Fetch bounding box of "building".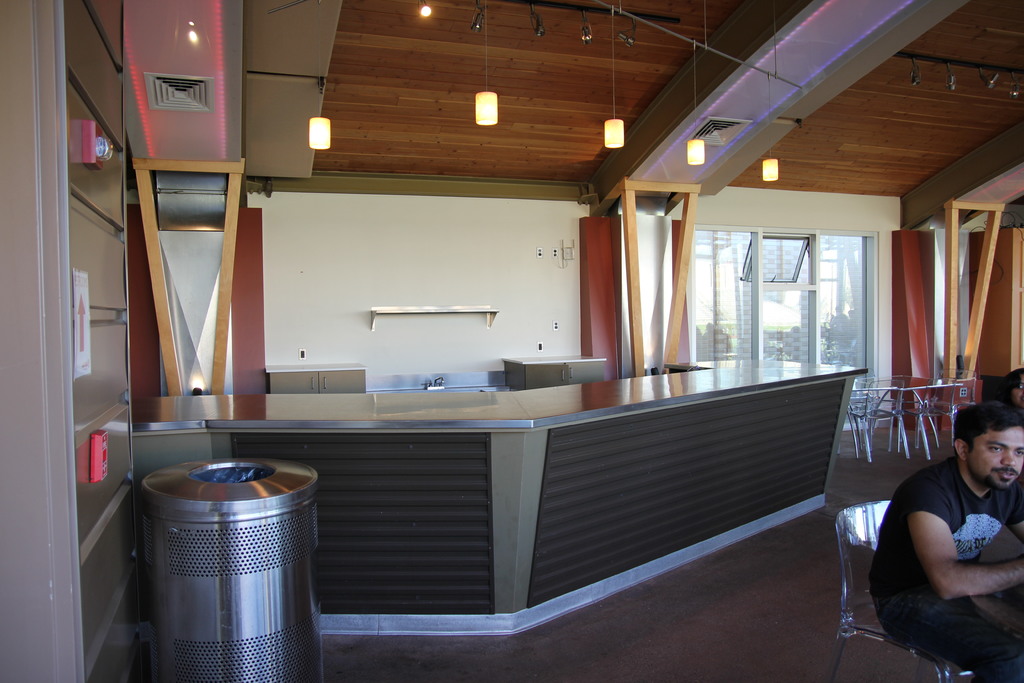
Bbox: (0, 0, 1023, 682).
